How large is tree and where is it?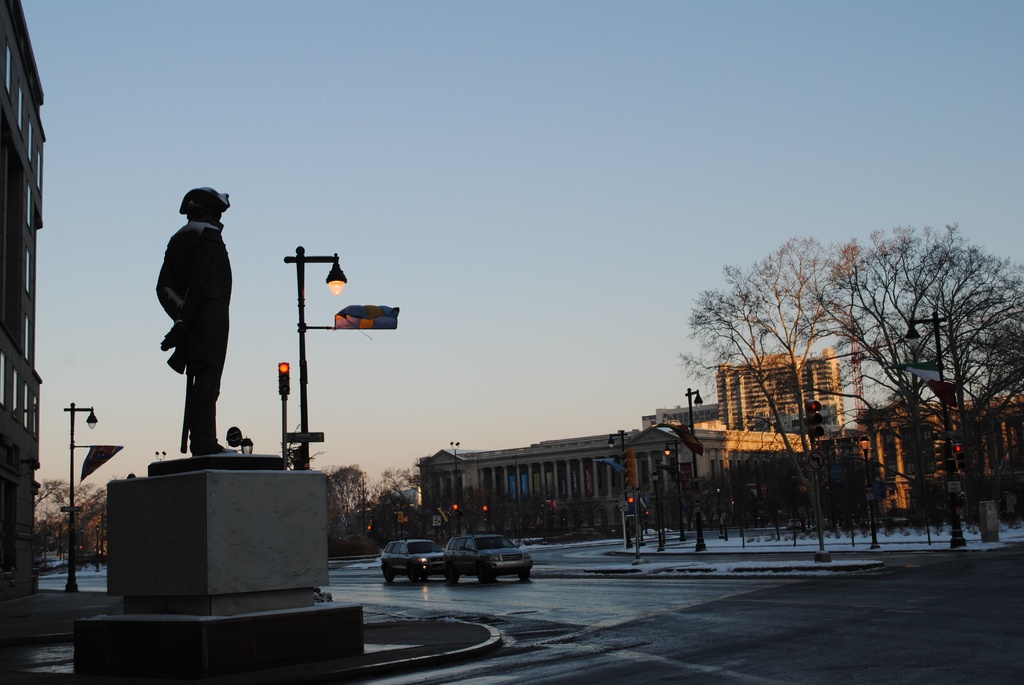
Bounding box: <bbox>72, 477, 106, 572</bbox>.
